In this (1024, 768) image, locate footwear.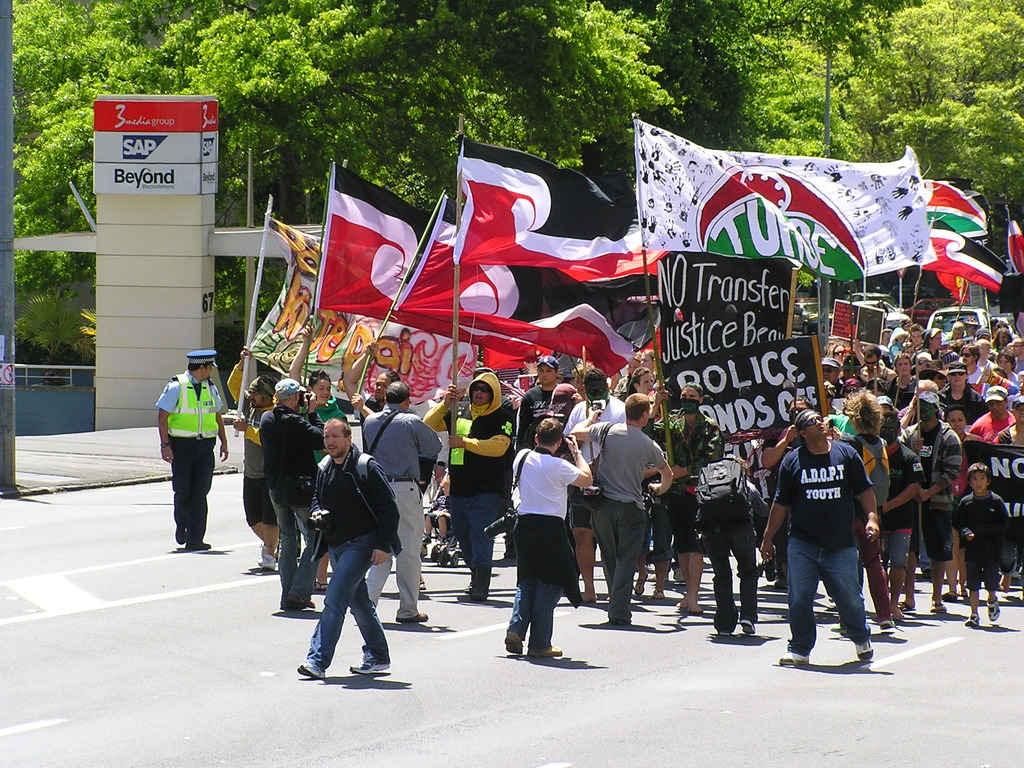
Bounding box: 944/590/959/600.
